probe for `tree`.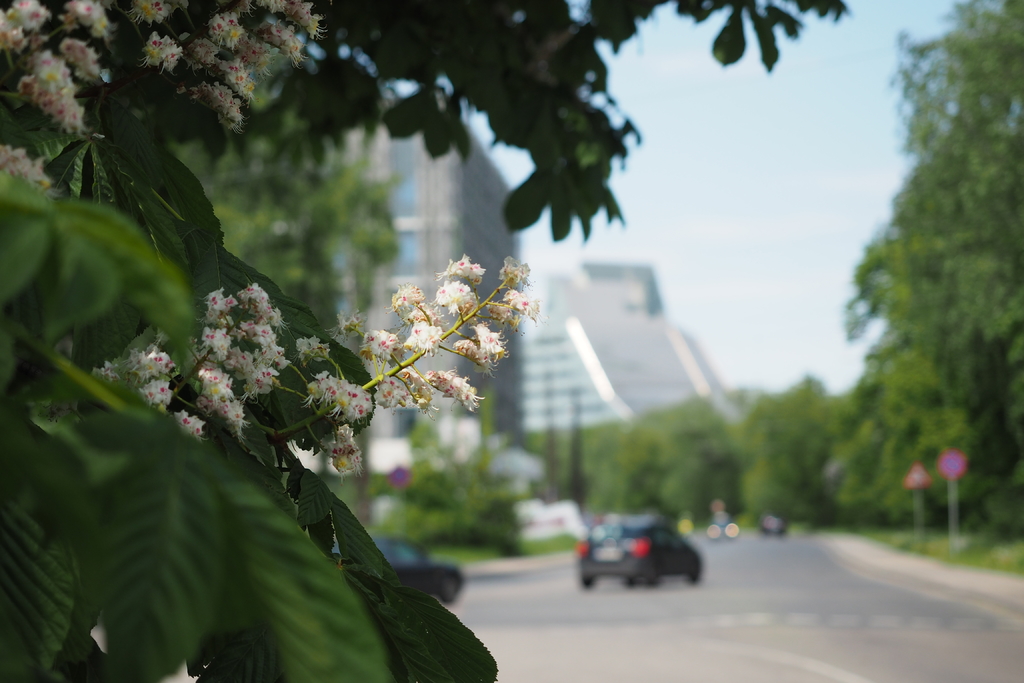
Probe result: Rect(1, 0, 849, 682).
